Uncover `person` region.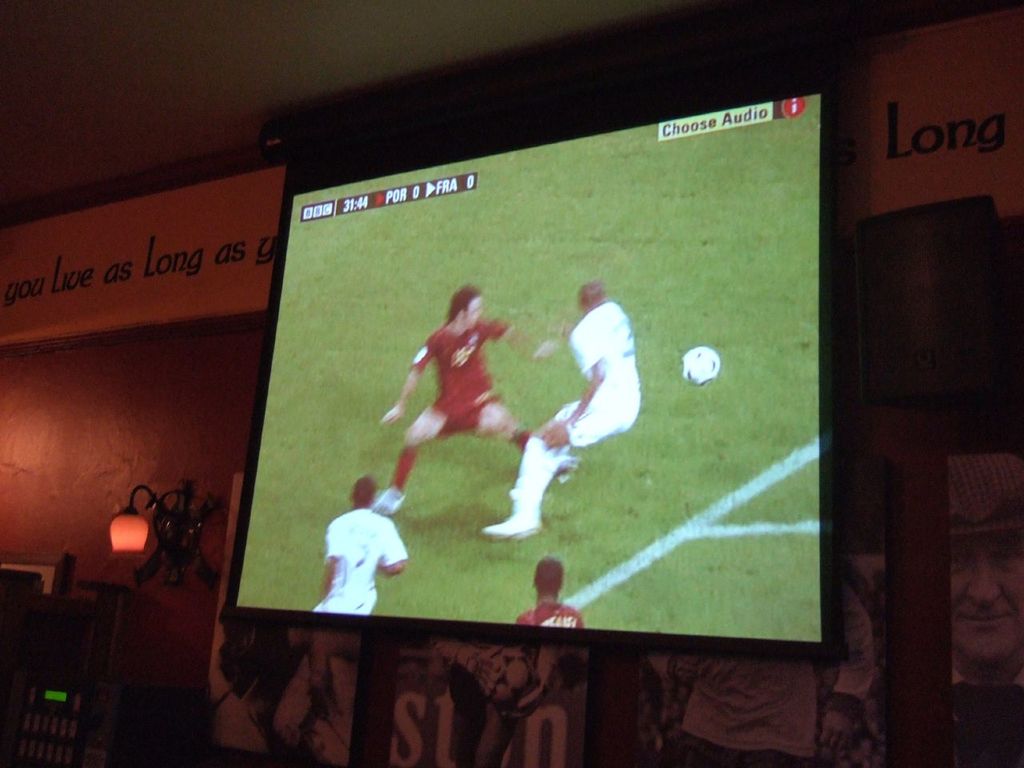
Uncovered: [x1=309, y1=474, x2=413, y2=614].
